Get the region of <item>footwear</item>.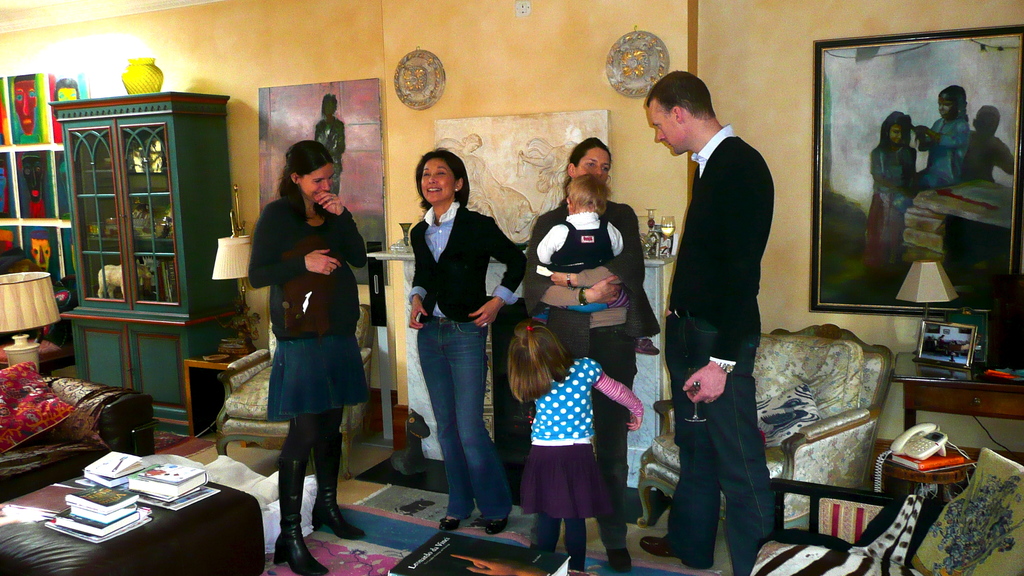
box=[604, 548, 634, 573].
